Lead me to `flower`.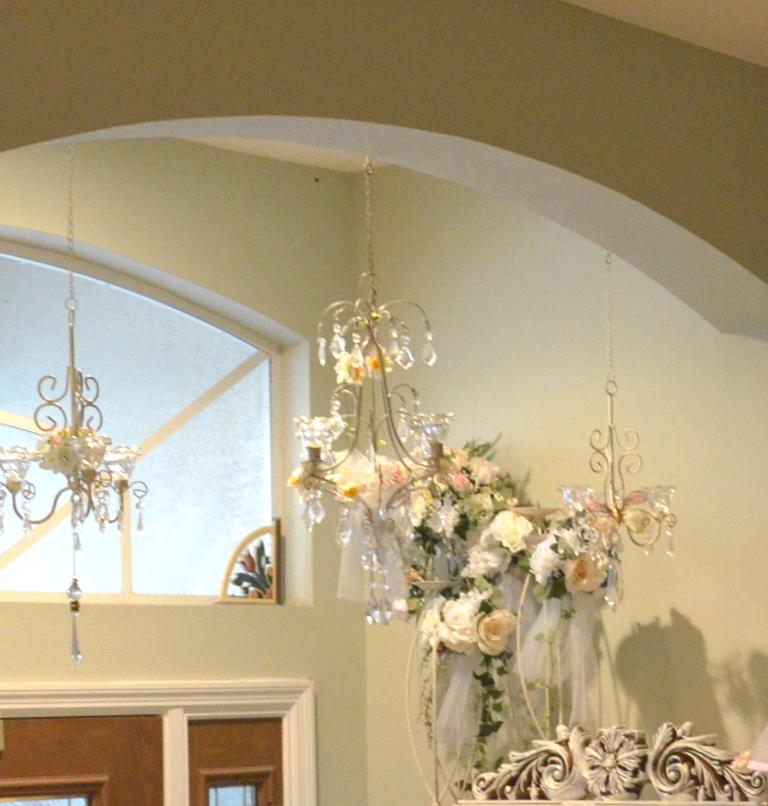
Lead to (x1=459, y1=539, x2=512, y2=583).
